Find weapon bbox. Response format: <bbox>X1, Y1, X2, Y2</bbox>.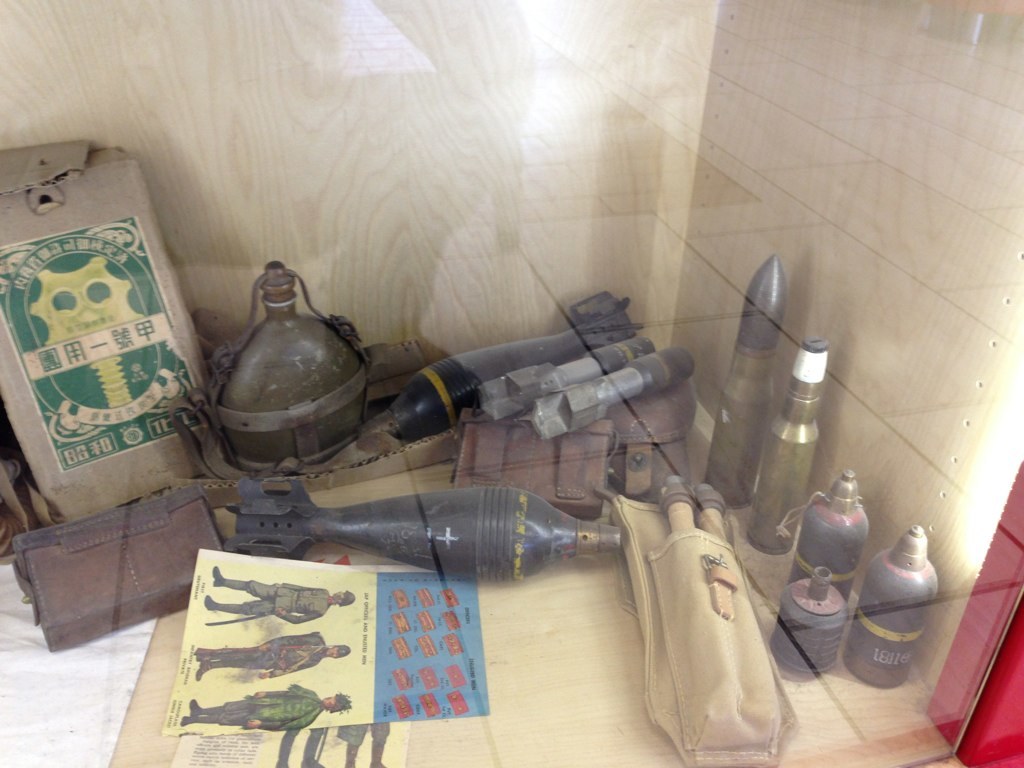
<bbox>696, 249, 793, 512</bbox>.
